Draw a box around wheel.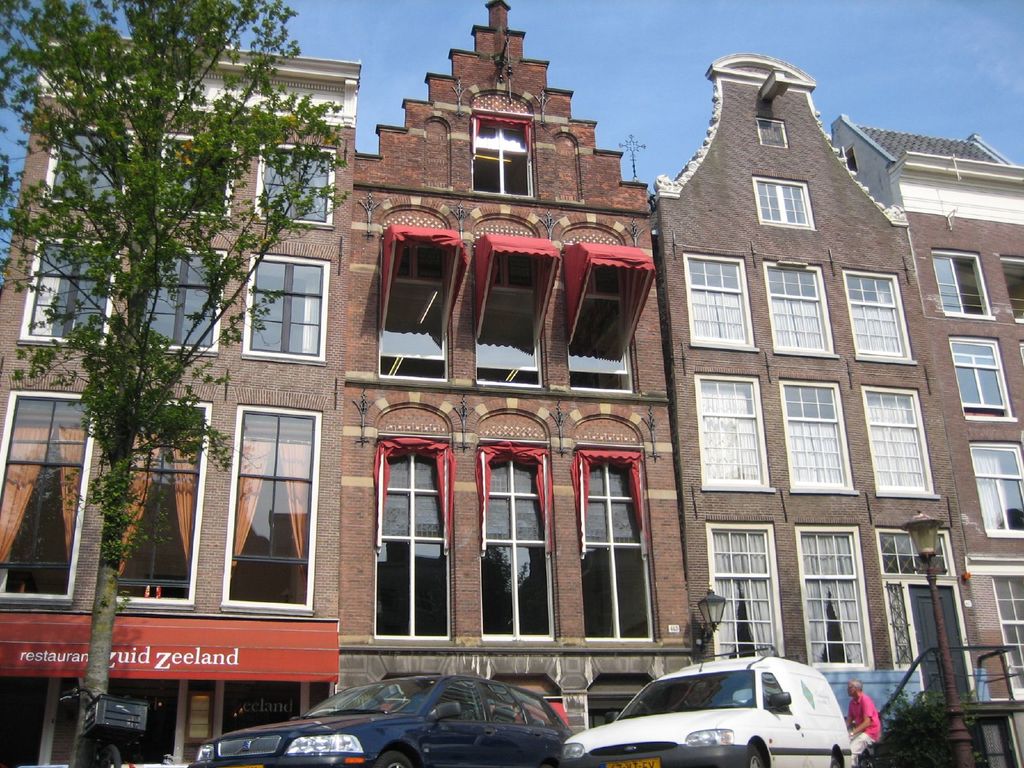
374,750,414,767.
